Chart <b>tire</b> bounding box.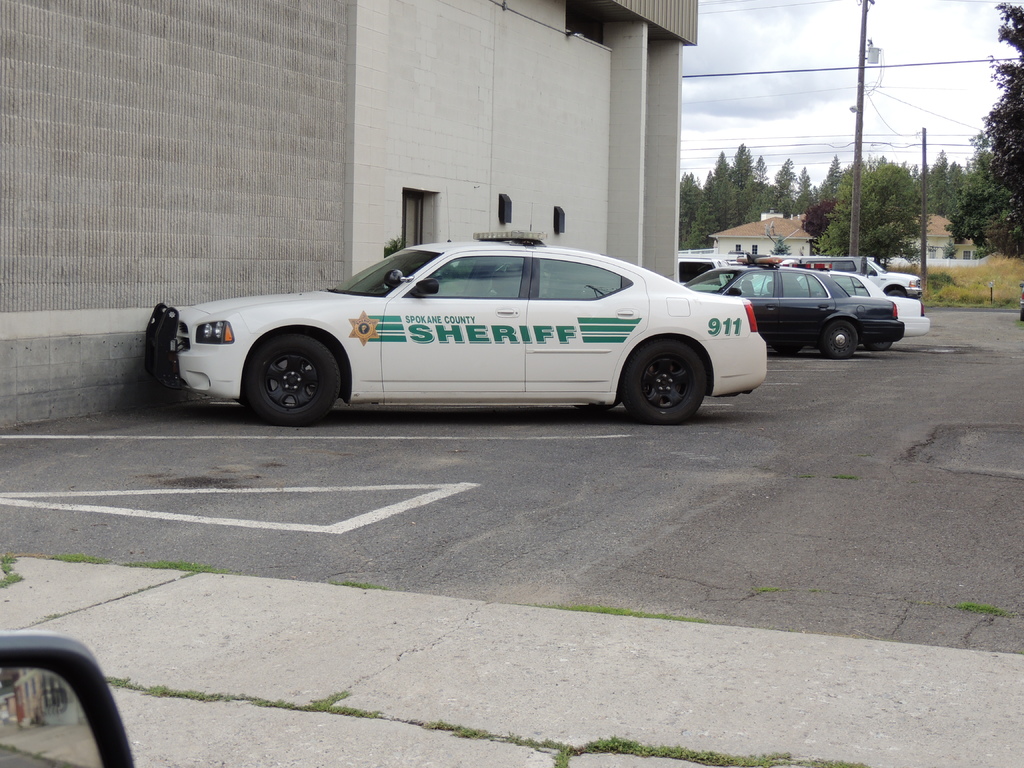
Charted: bbox=[614, 337, 713, 430].
